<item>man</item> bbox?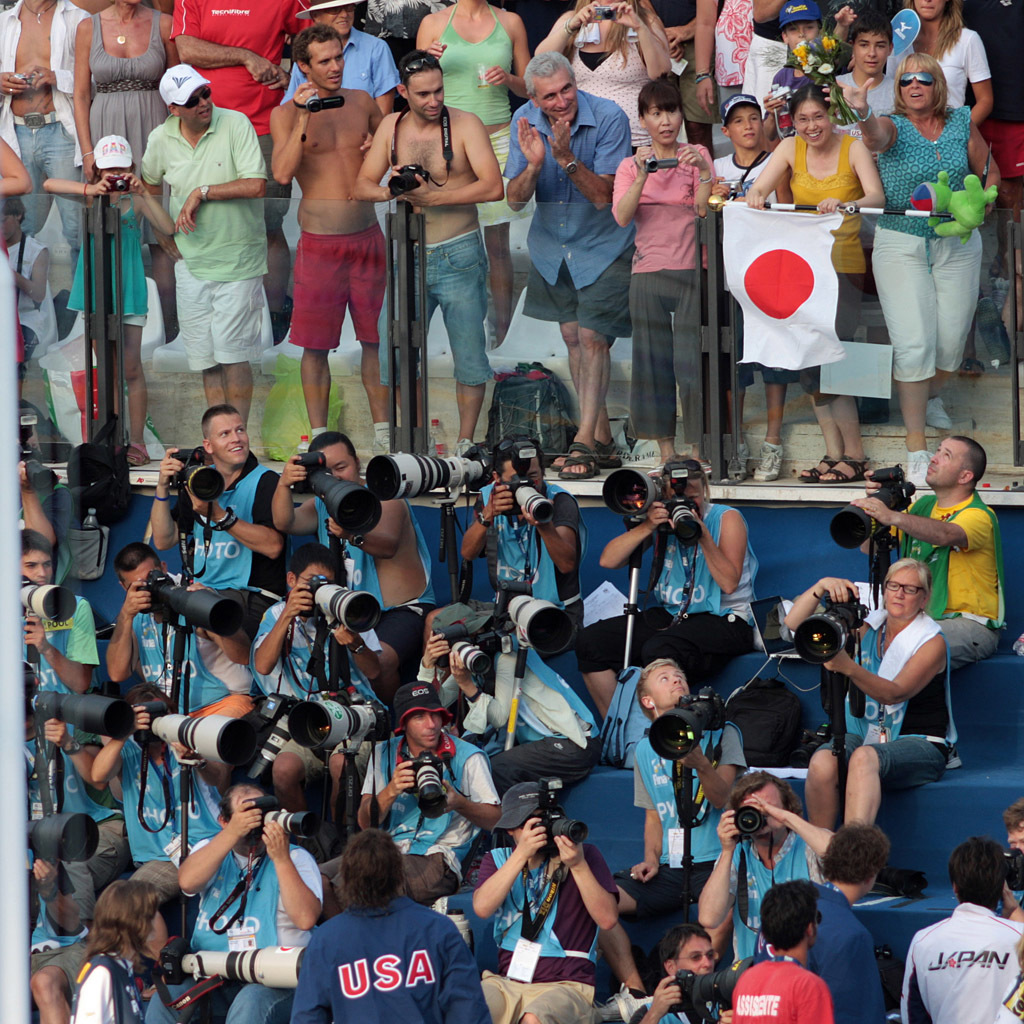
{"left": 497, "top": 50, "right": 630, "bottom": 478}
